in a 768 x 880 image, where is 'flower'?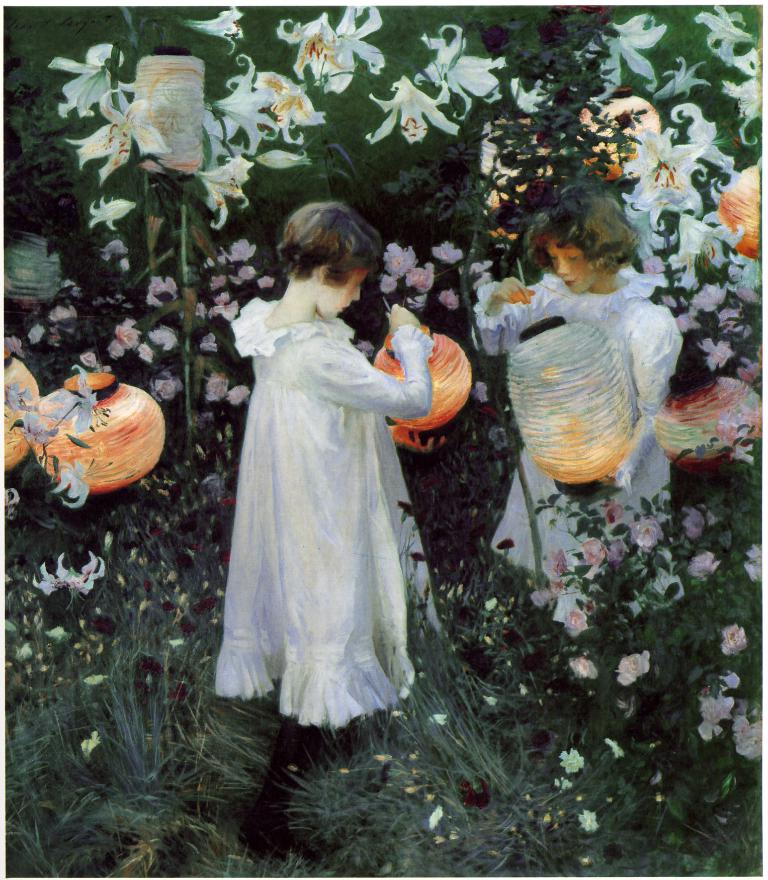
<box>64,84,171,184</box>.
